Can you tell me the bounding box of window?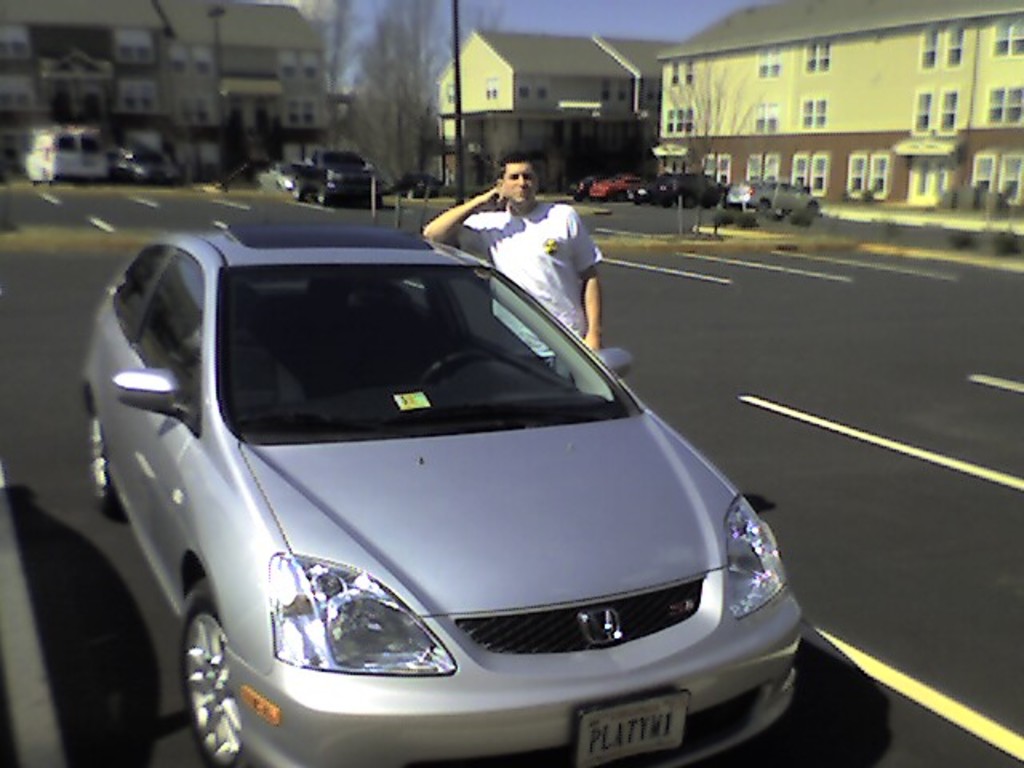
region(290, 101, 315, 126).
